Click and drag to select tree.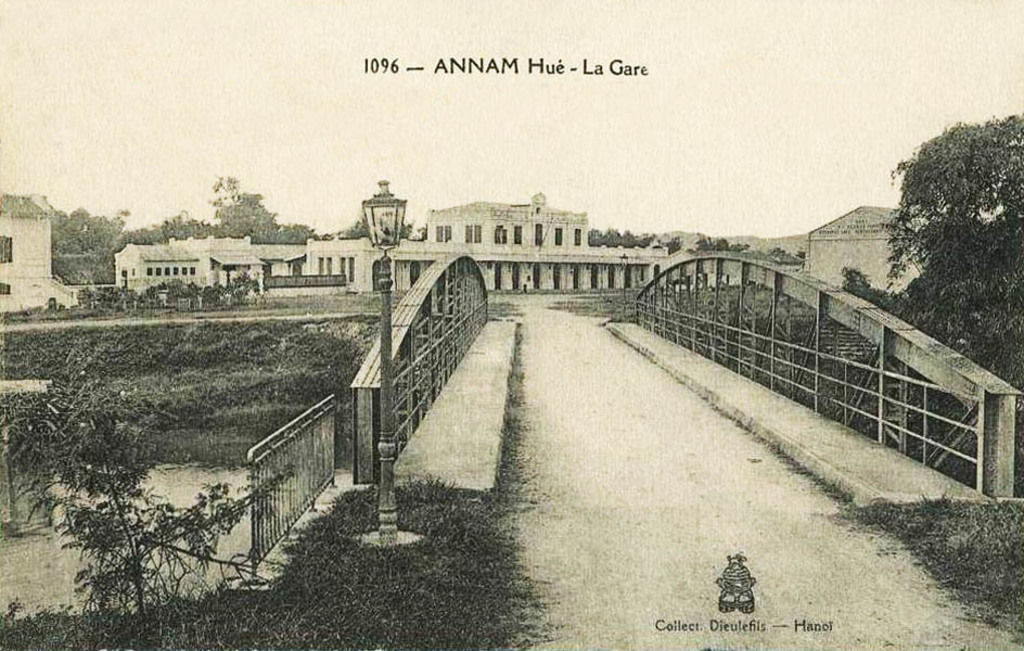
Selection: <box>216,171,277,235</box>.
